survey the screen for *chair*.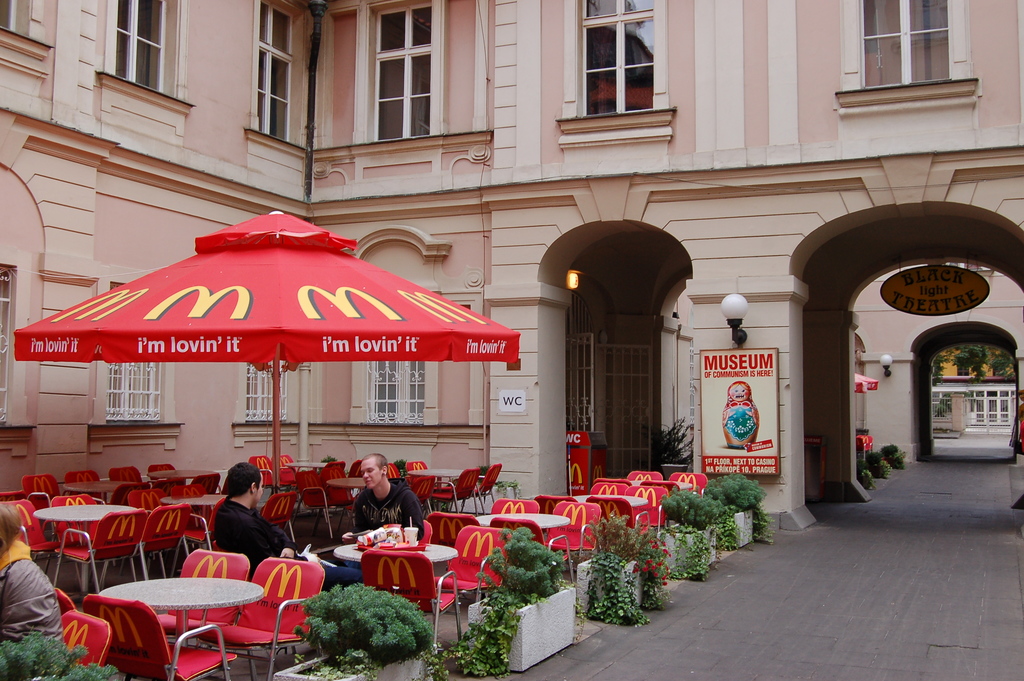
Survey found: [420,464,481,516].
